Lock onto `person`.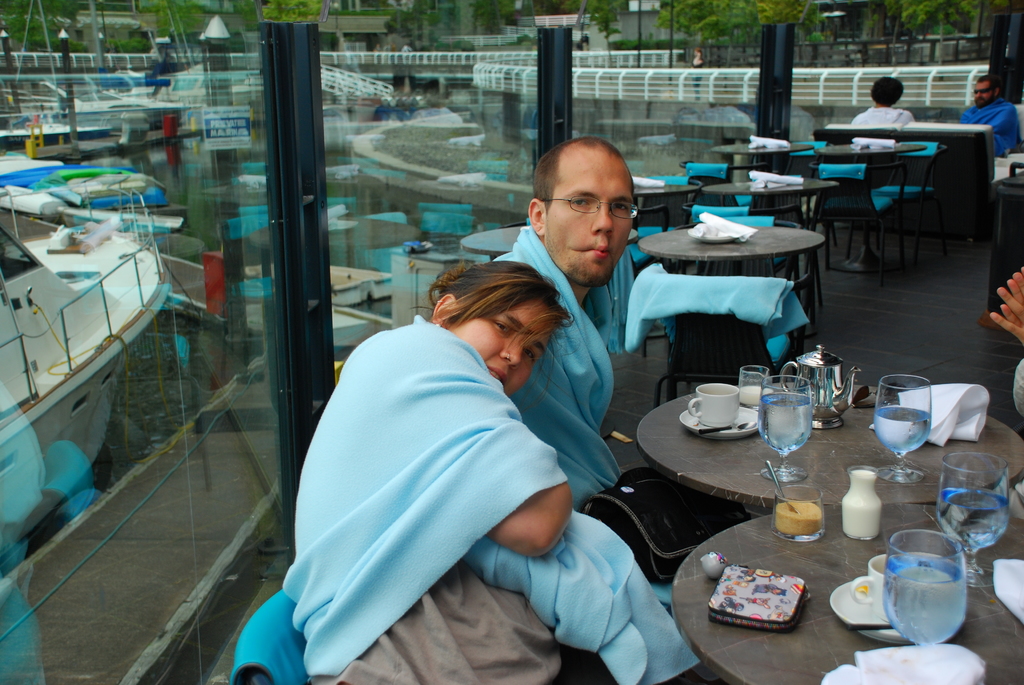
Locked: locate(284, 252, 724, 684).
